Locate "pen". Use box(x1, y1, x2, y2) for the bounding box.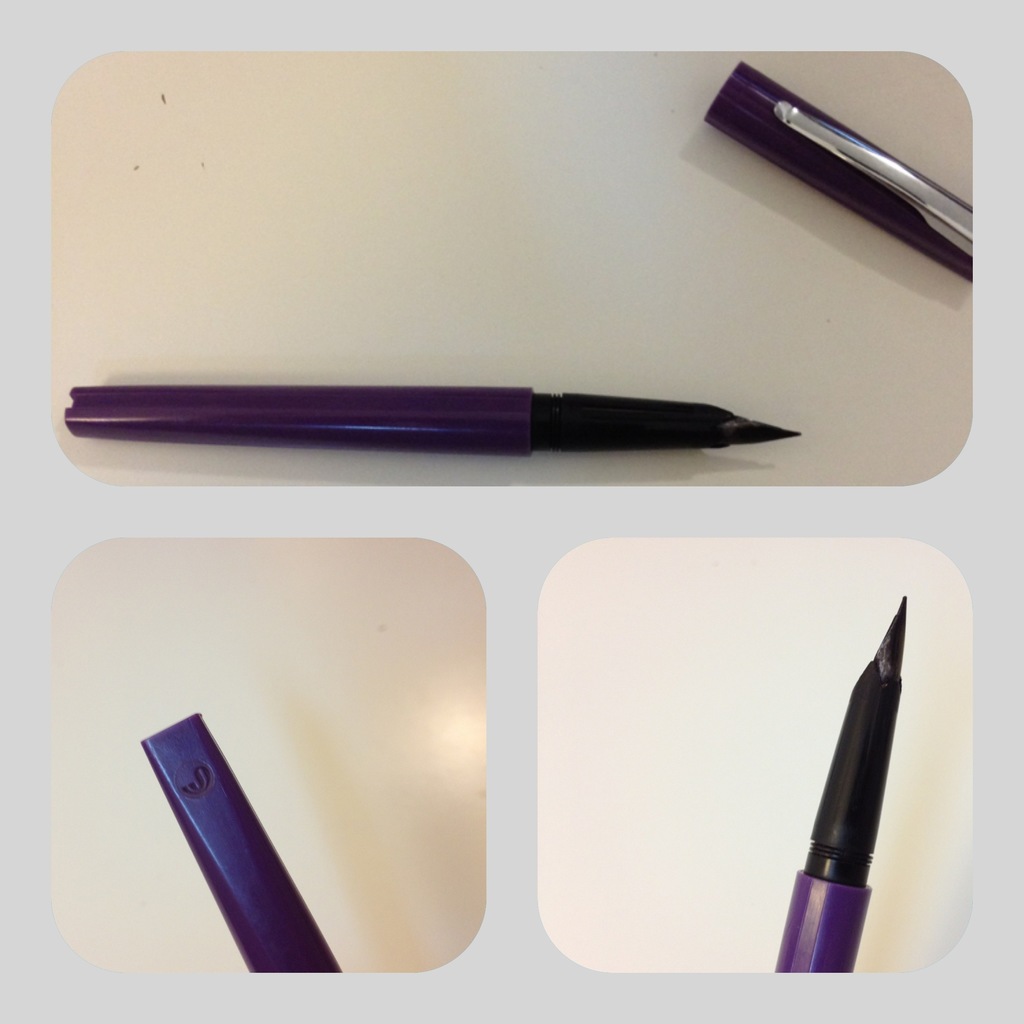
box(58, 368, 802, 454).
